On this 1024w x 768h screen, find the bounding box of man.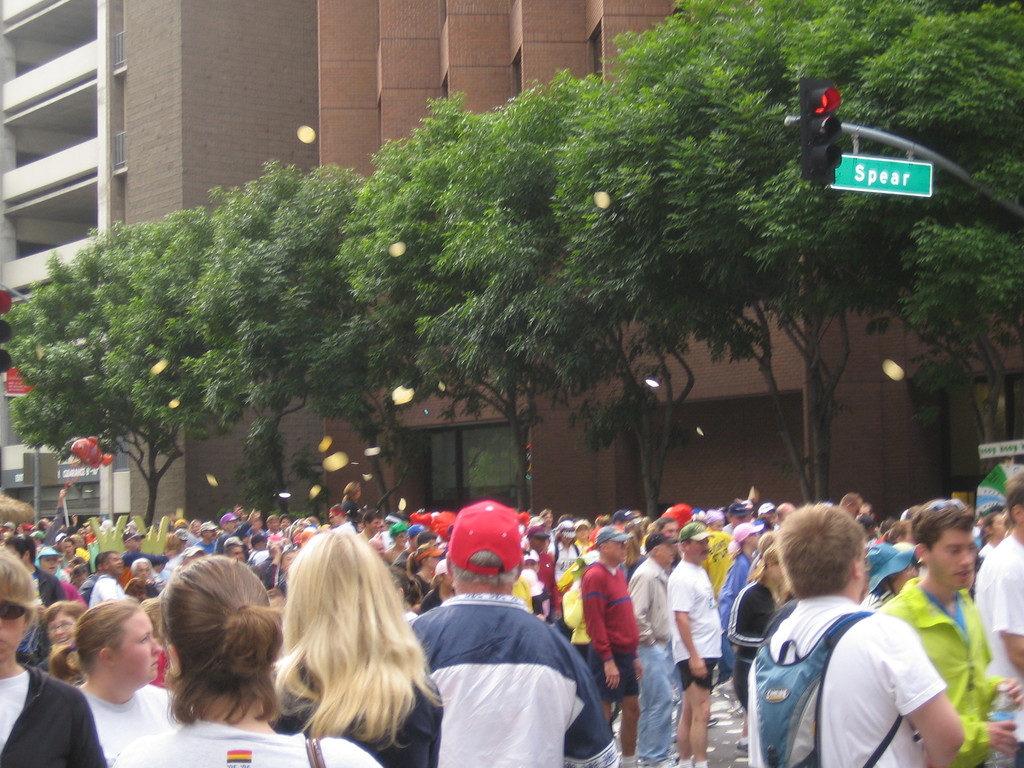
Bounding box: [749, 503, 967, 767].
